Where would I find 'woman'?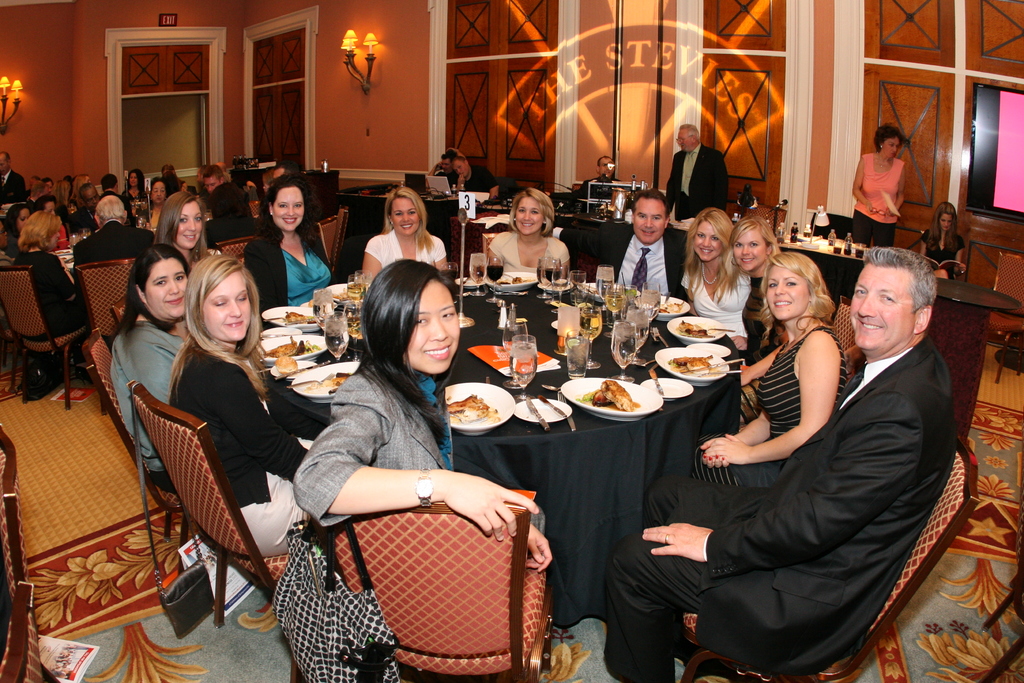
At bbox=(10, 202, 48, 254).
